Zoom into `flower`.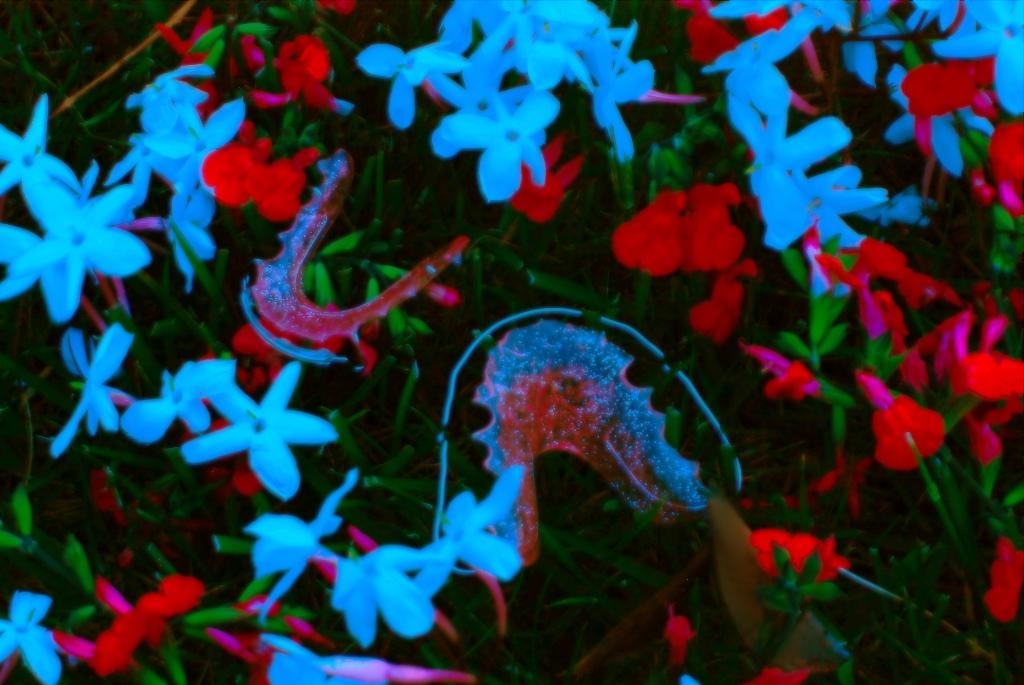
Zoom target: bbox(867, 390, 956, 476).
